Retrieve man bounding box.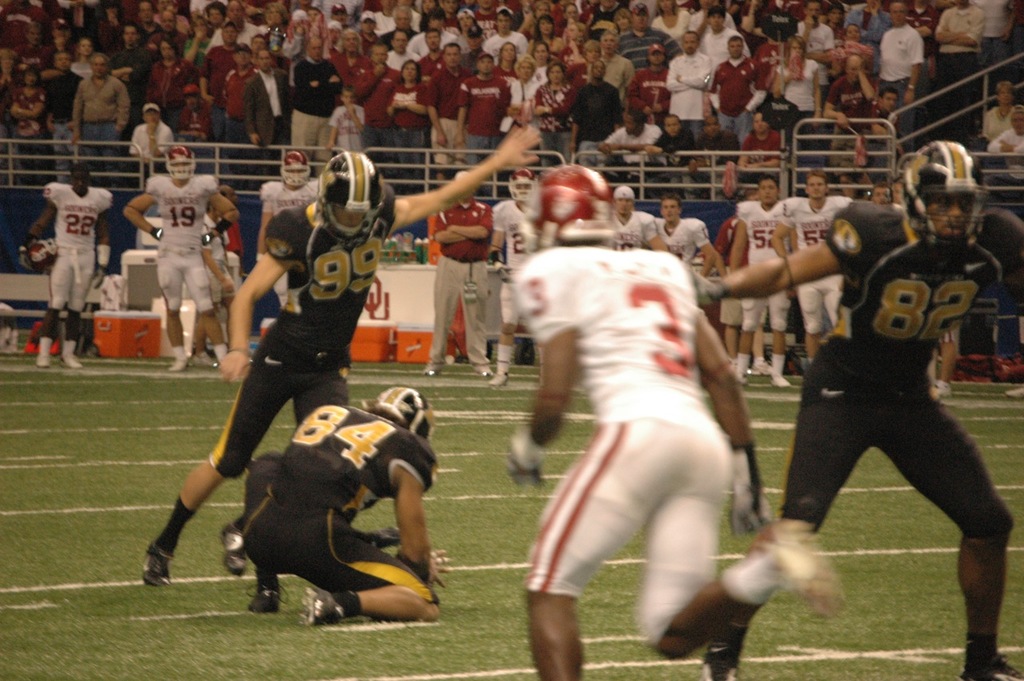
Bounding box: [419,26,444,75].
